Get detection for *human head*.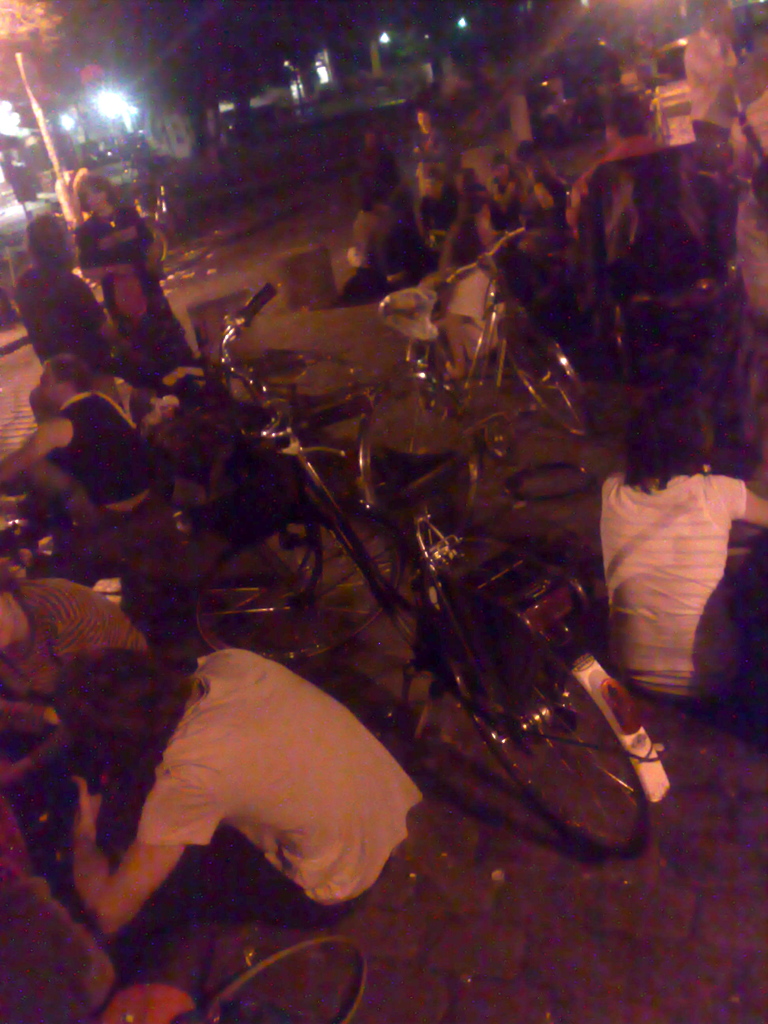
Detection: 605:95:657:152.
